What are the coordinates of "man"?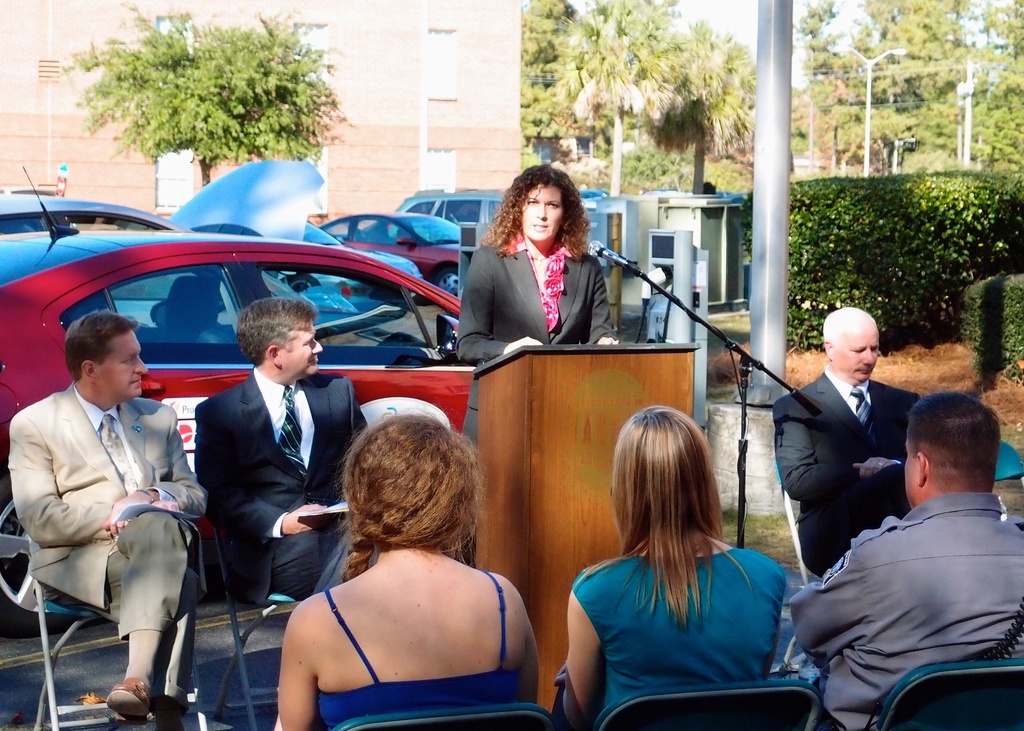
(193,298,376,595).
